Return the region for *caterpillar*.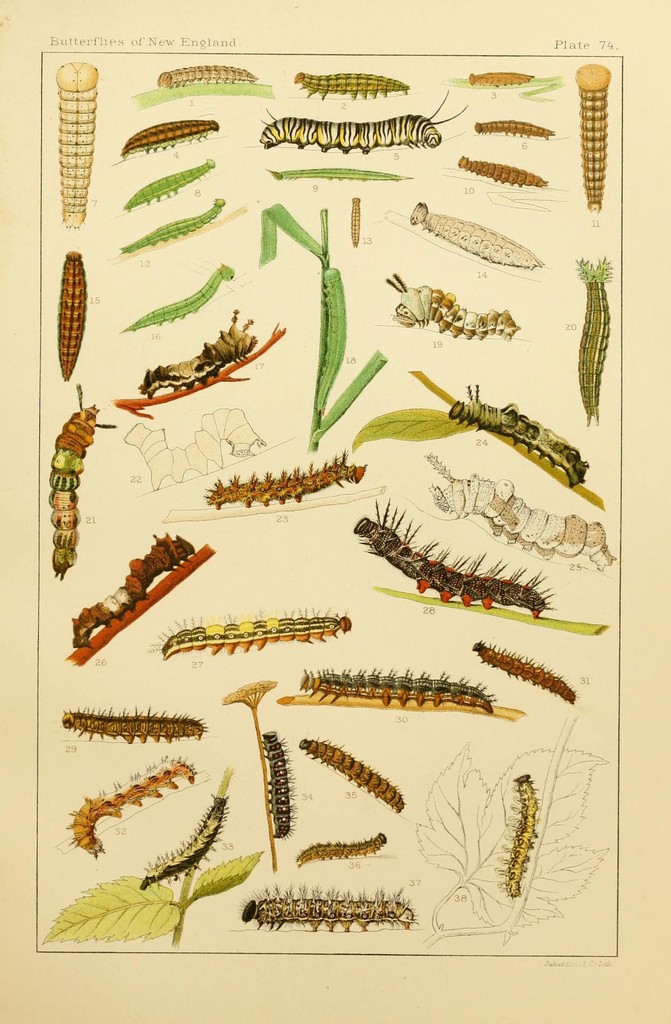
{"left": 255, "top": 89, "right": 467, "bottom": 157}.
